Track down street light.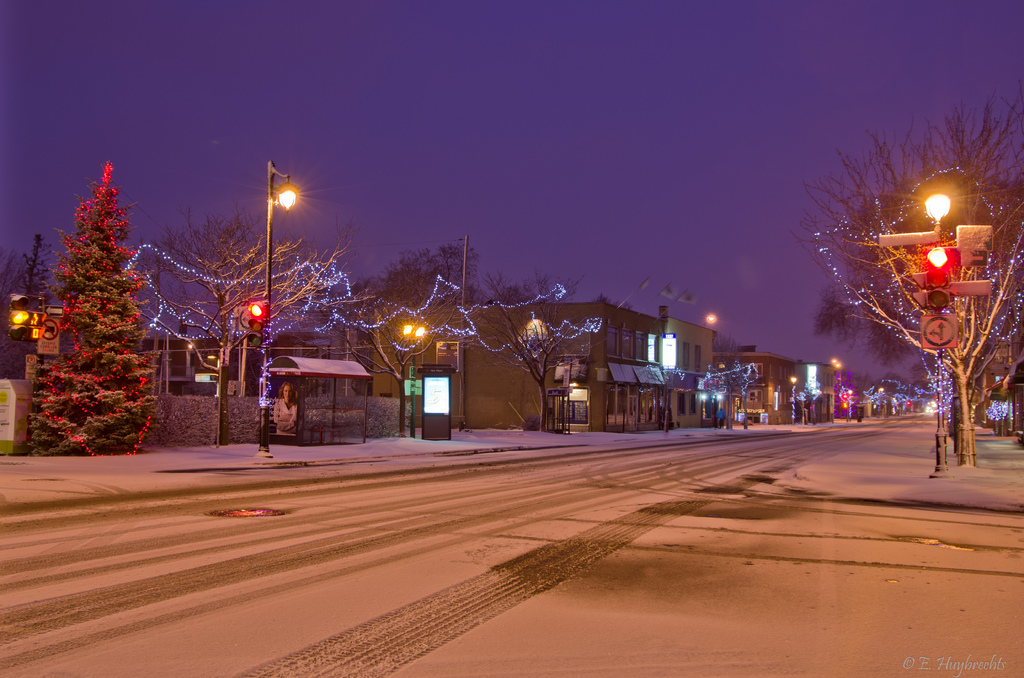
Tracked to 788, 377, 802, 430.
